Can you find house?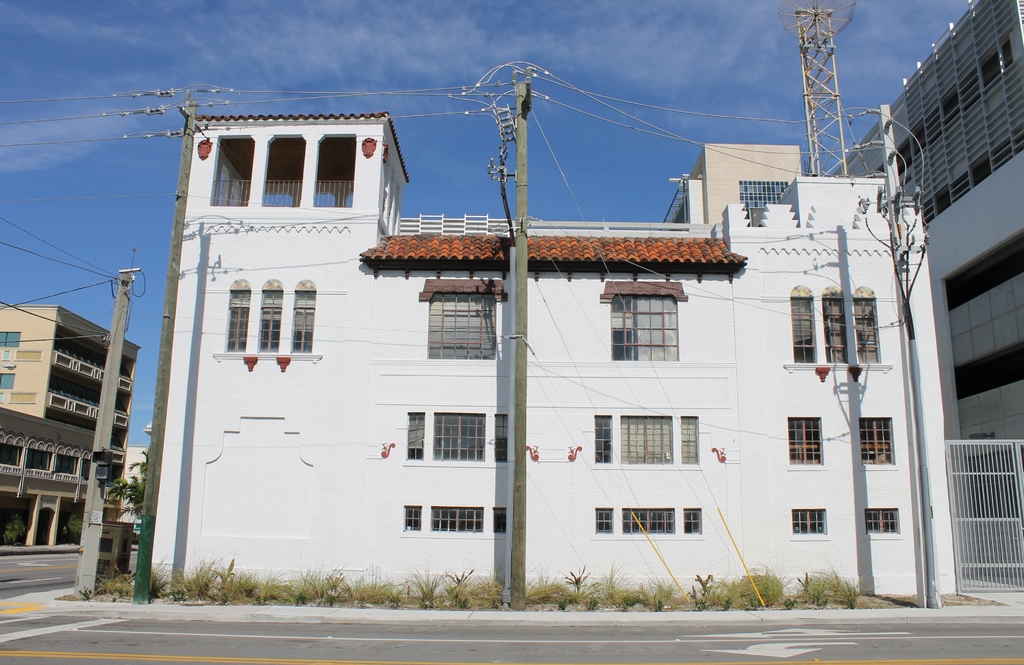
Yes, bounding box: 116:87:964:603.
